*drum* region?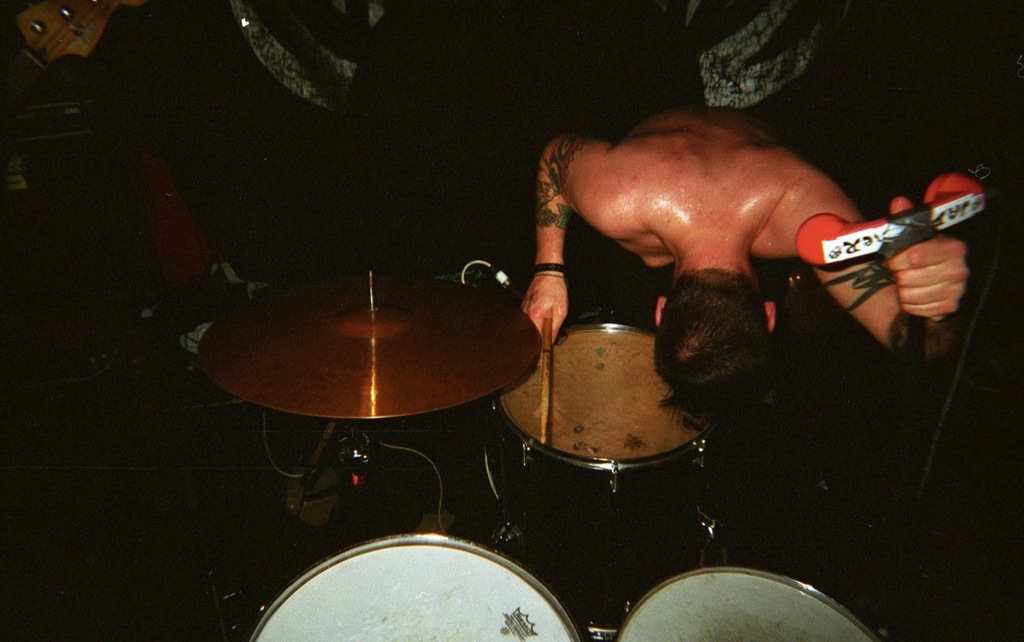
[left=593, top=566, right=883, bottom=641]
